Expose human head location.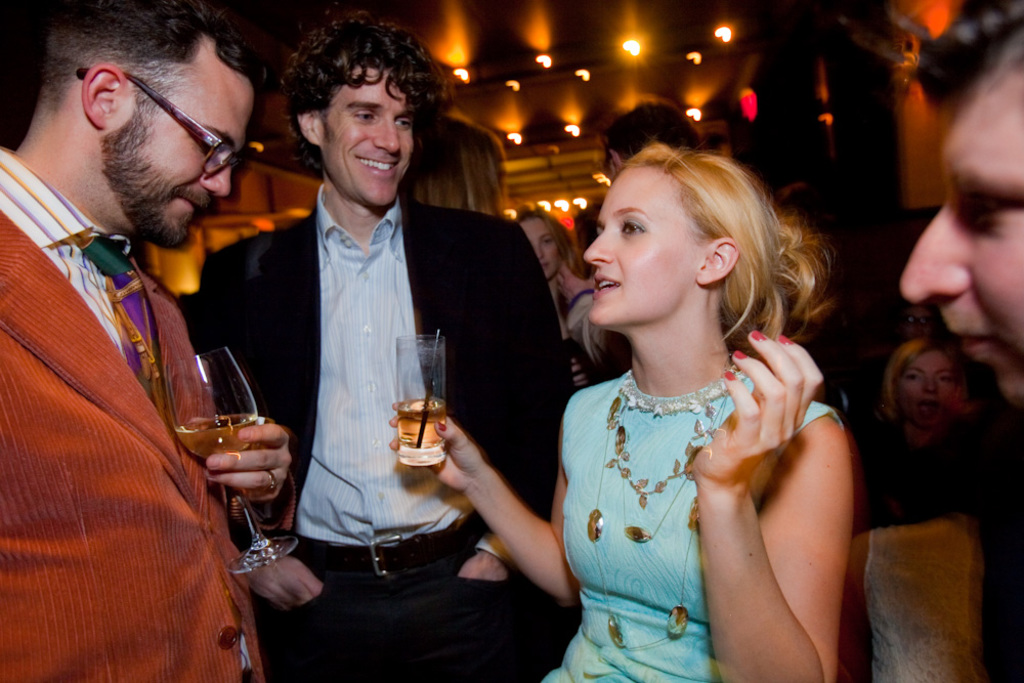
Exposed at Rect(584, 136, 793, 330).
